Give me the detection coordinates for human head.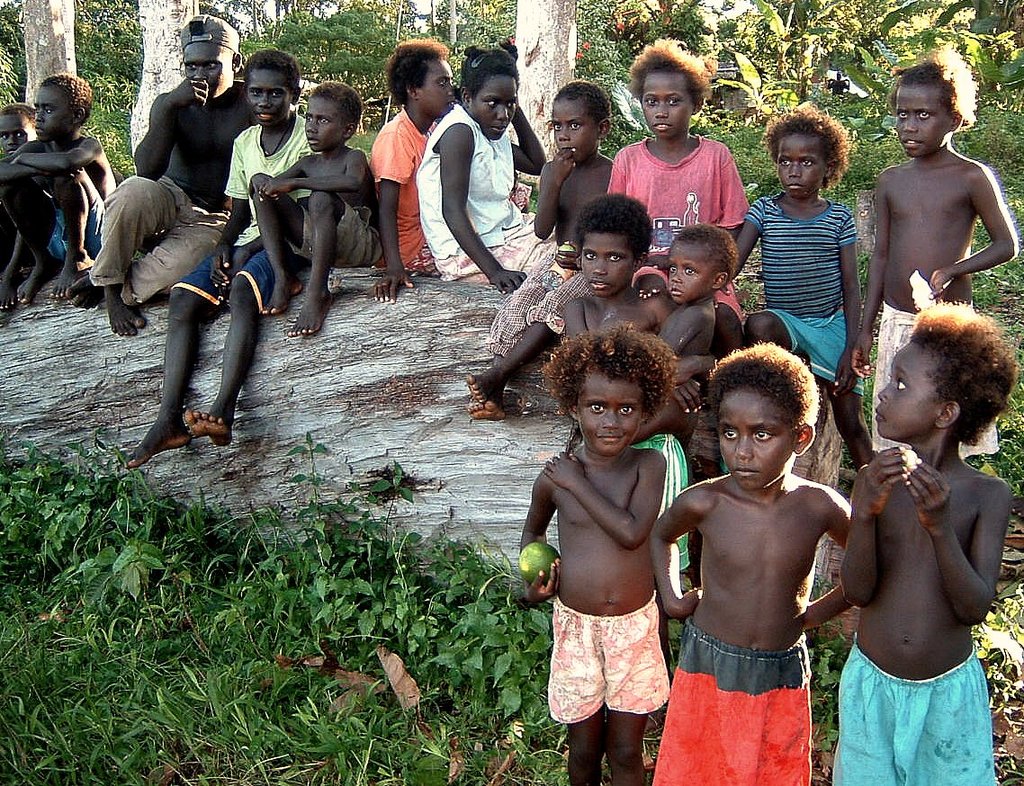
391,41,455,122.
